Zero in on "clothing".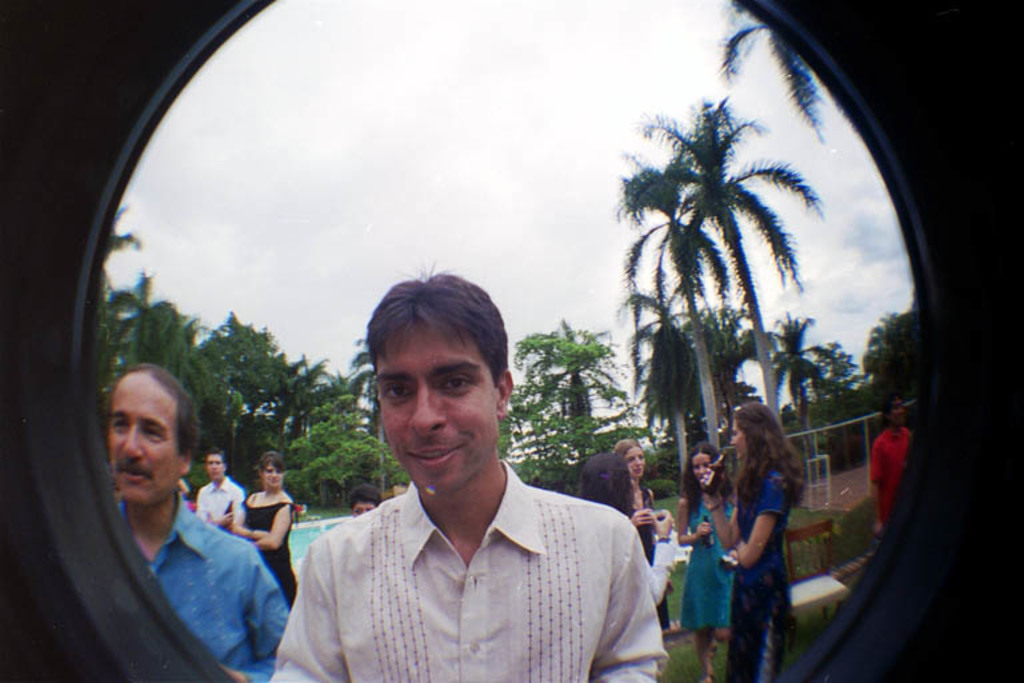
Zeroed in: <bbox>720, 454, 793, 682</bbox>.
